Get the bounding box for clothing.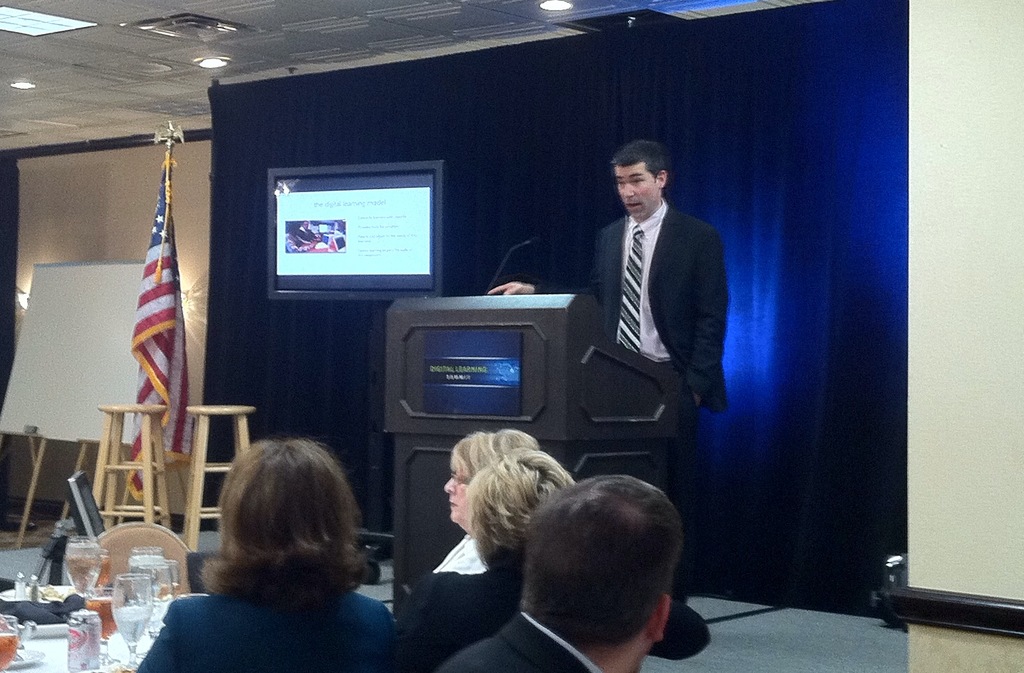
<box>436,609,604,672</box>.
